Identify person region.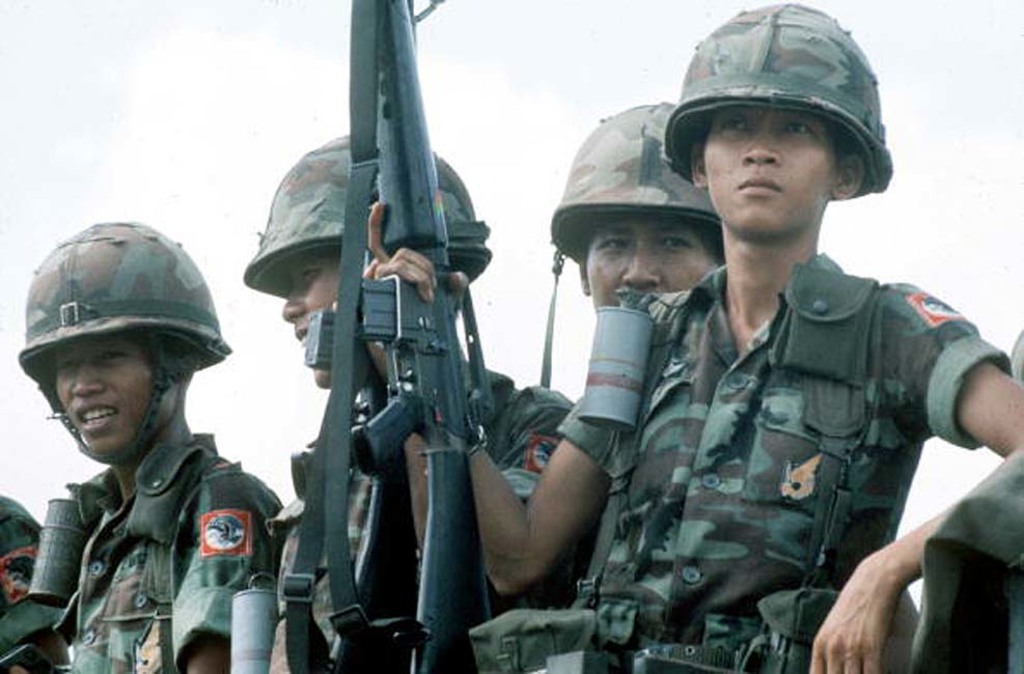
Region: 0/486/72/673.
